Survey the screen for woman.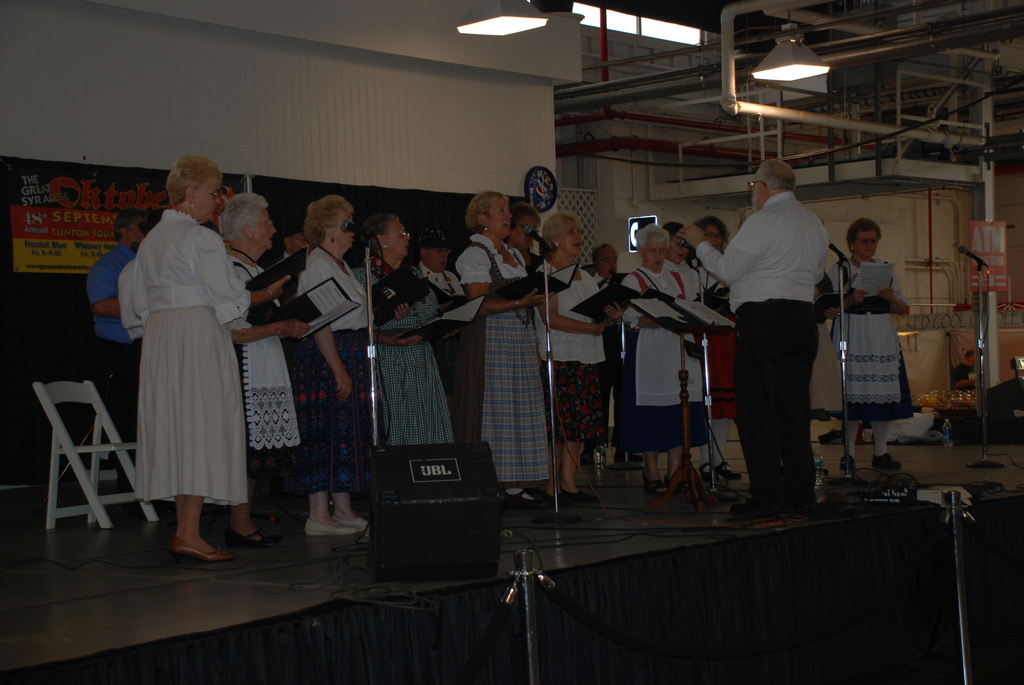
Survey found: 816:219:918:480.
